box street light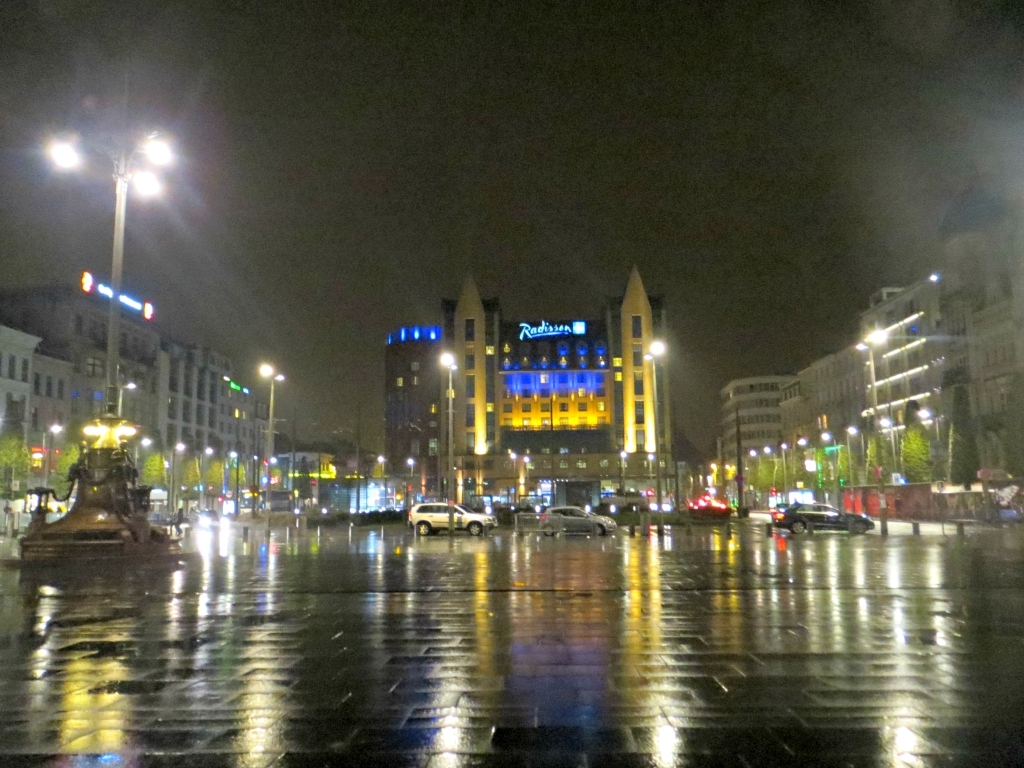
117 380 140 416
